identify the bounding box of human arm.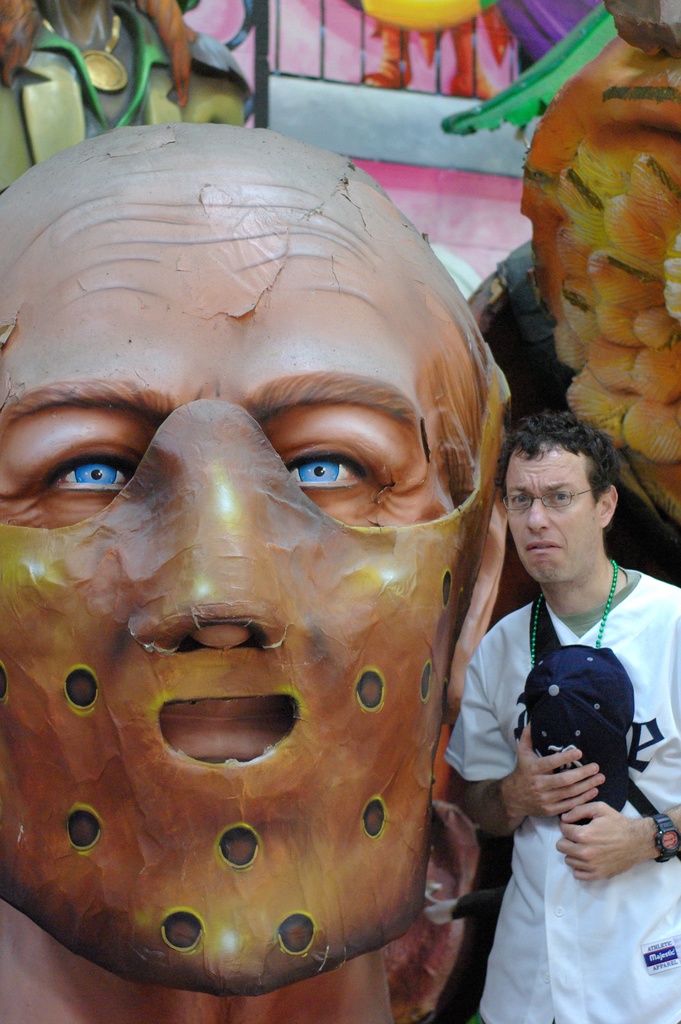
rect(444, 646, 605, 841).
